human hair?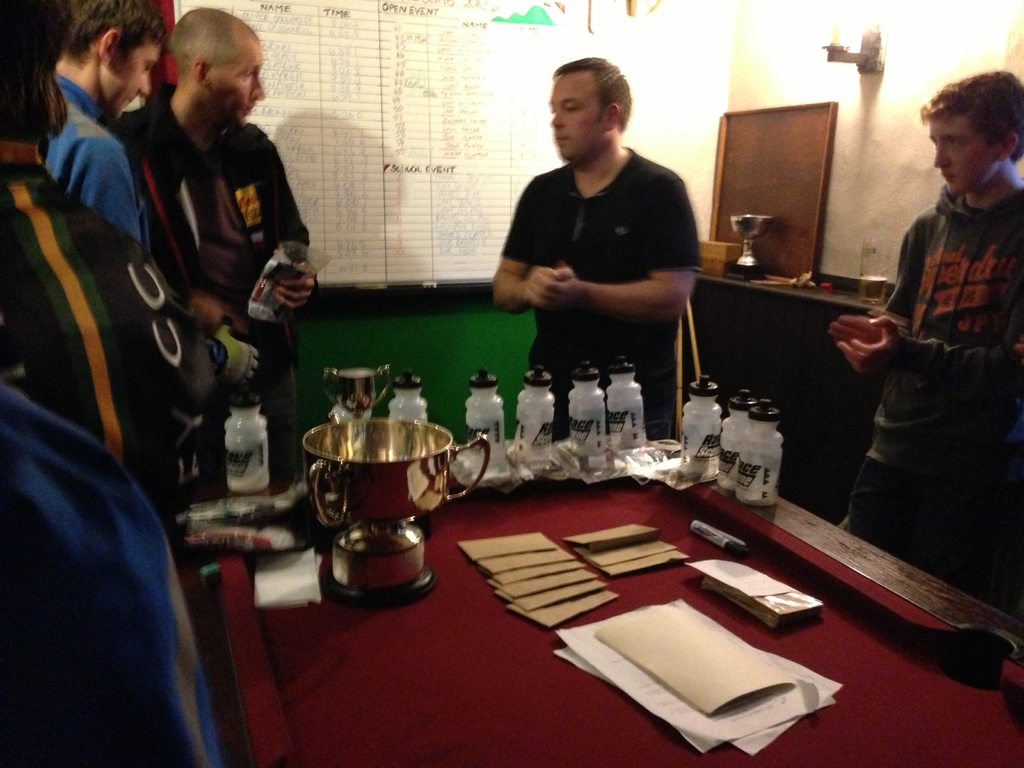
{"left": 552, "top": 52, "right": 636, "bottom": 125}
